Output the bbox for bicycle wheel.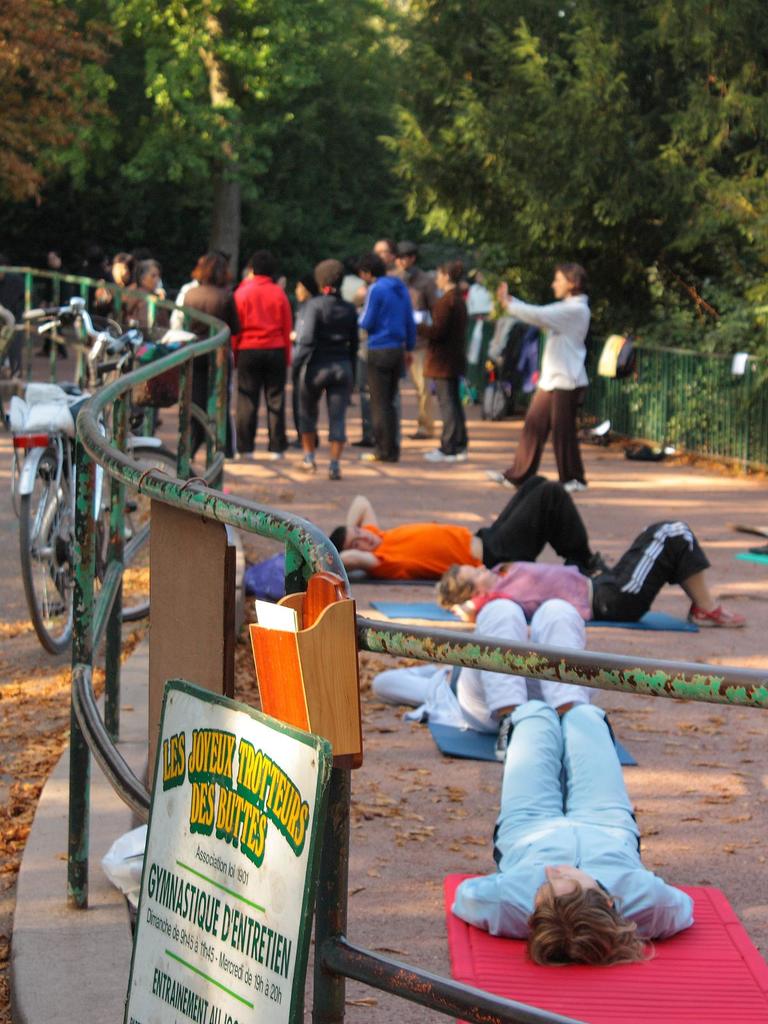
17,453,72,657.
